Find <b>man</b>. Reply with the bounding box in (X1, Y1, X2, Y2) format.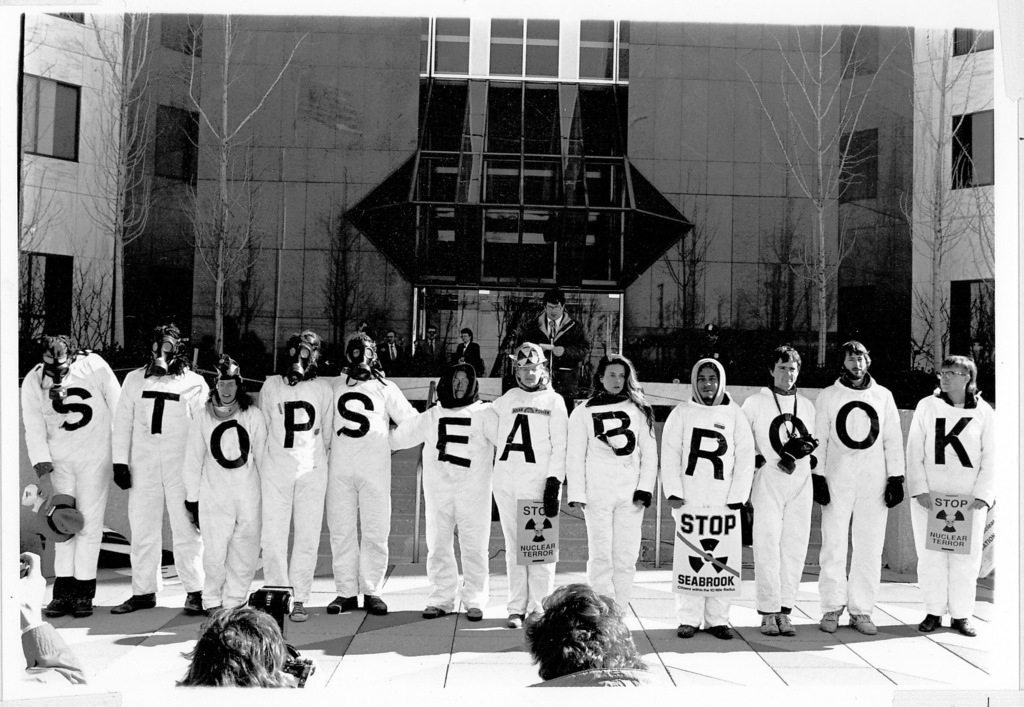
(911, 355, 992, 638).
